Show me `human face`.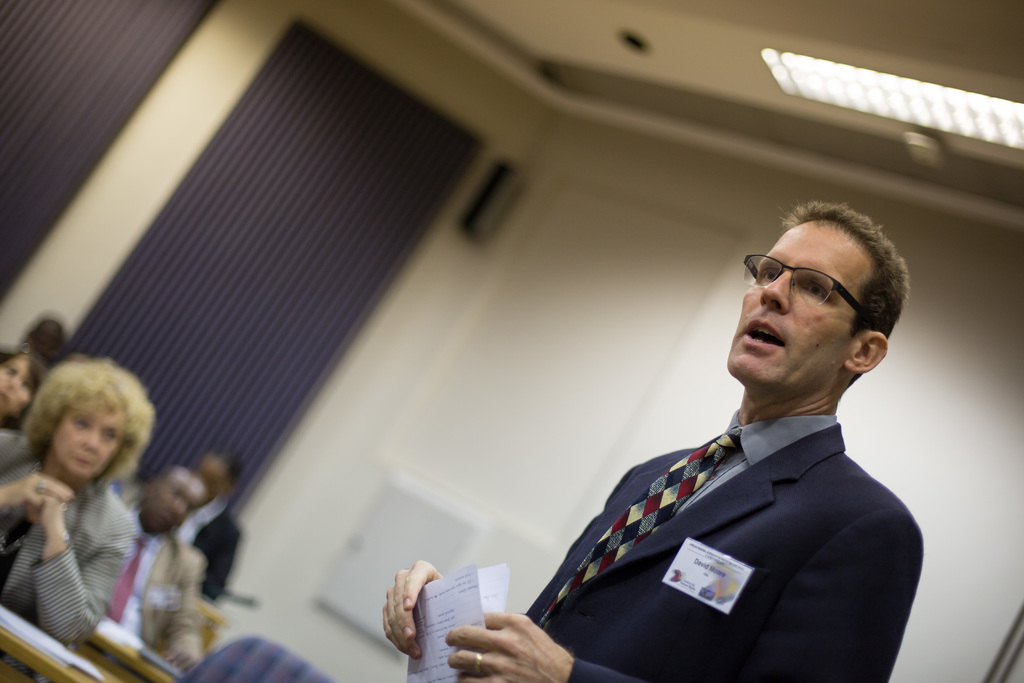
`human face` is here: box(147, 478, 202, 533).
